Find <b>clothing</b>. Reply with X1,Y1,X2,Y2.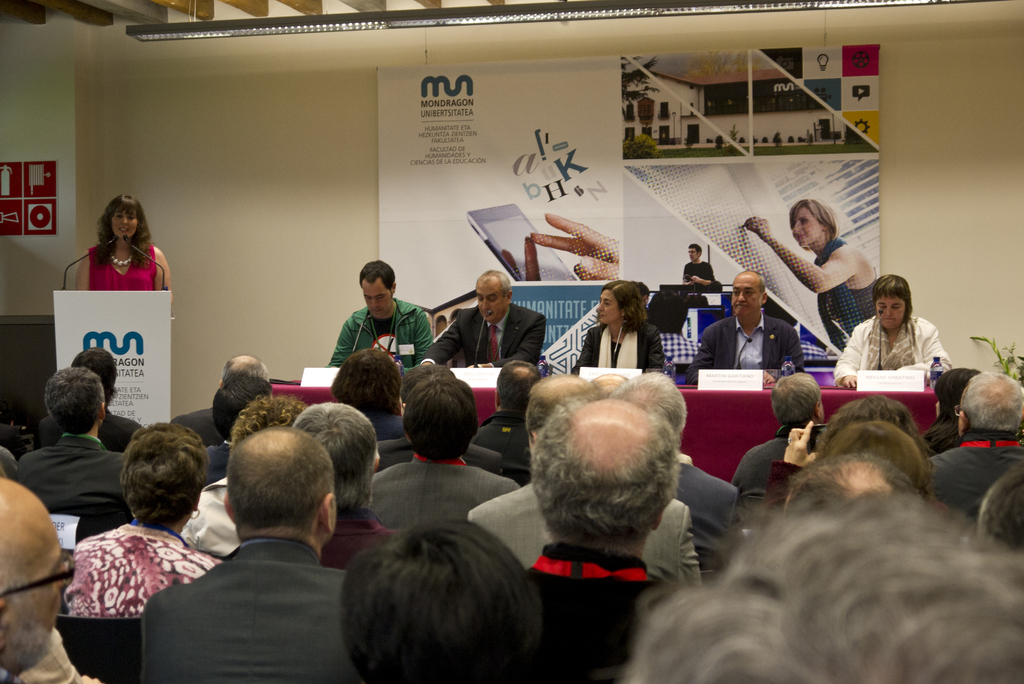
835,309,952,383.
